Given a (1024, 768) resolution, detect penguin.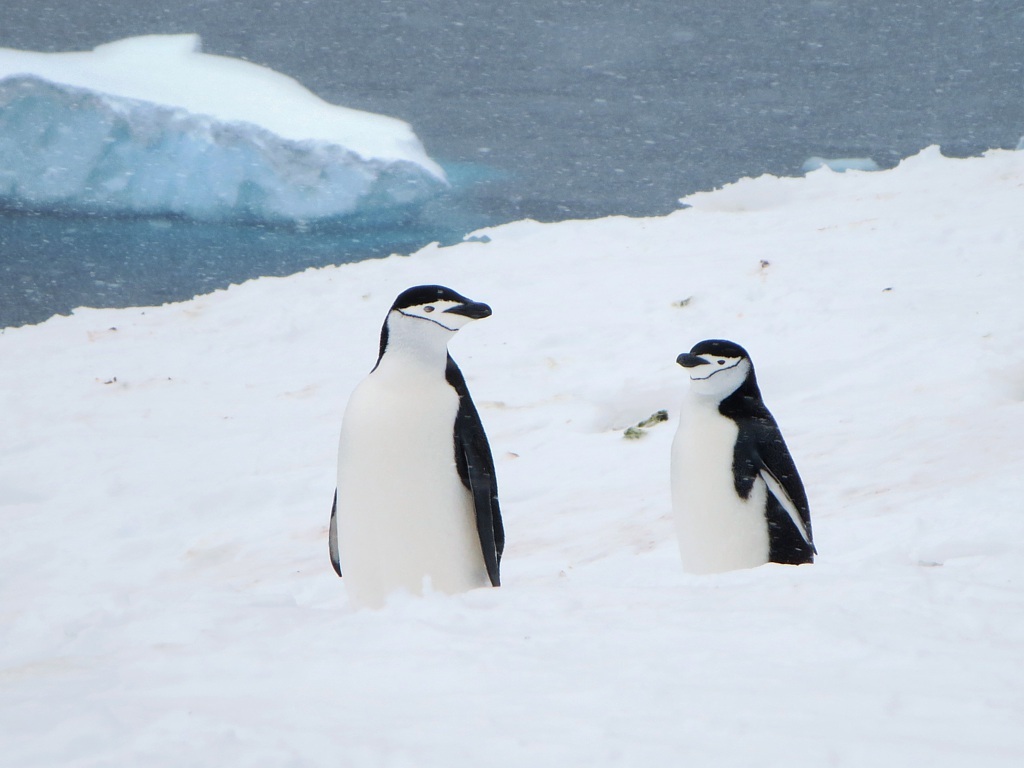
l=313, t=294, r=517, b=595.
